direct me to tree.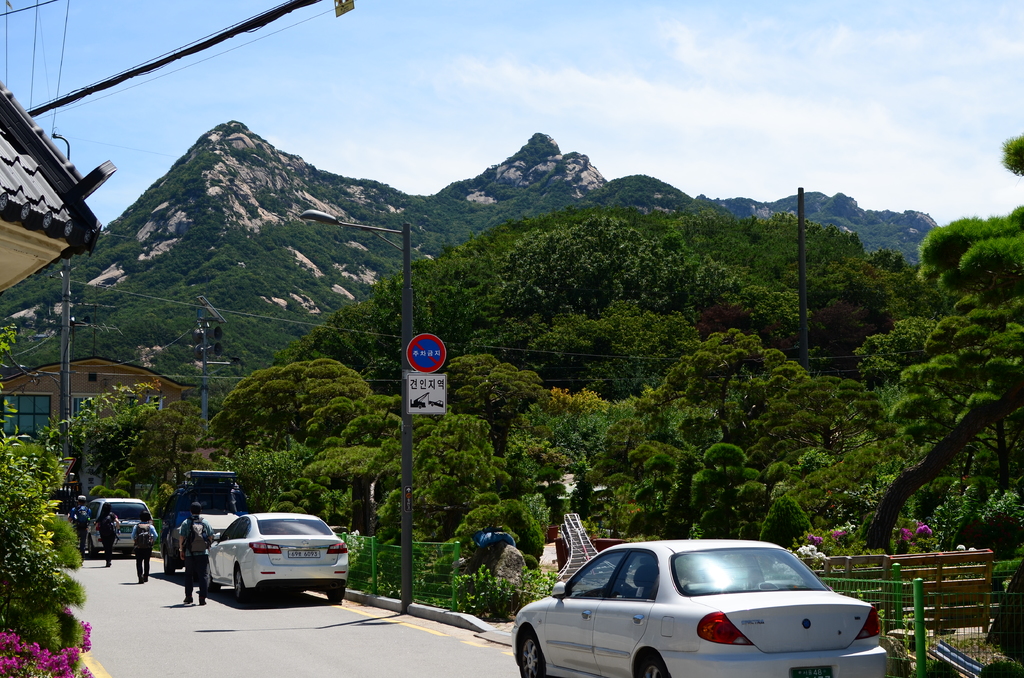
Direction: {"left": 860, "top": 134, "right": 1023, "bottom": 559}.
